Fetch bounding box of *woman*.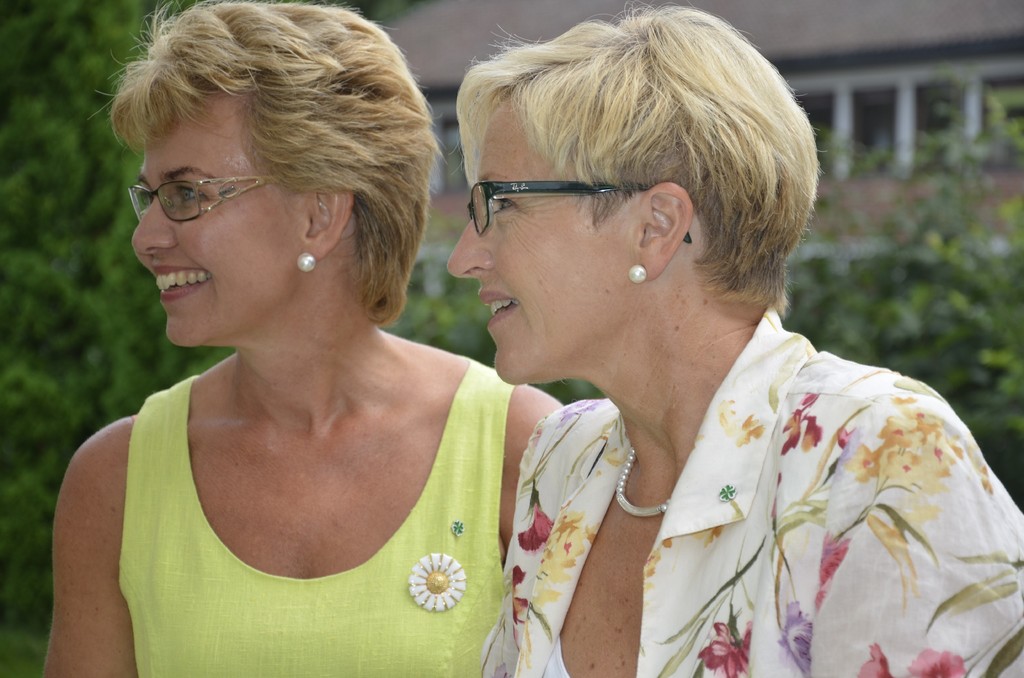
Bbox: {"x1": 47, "y1": 2, "x2": 591, "y2": 673}.
